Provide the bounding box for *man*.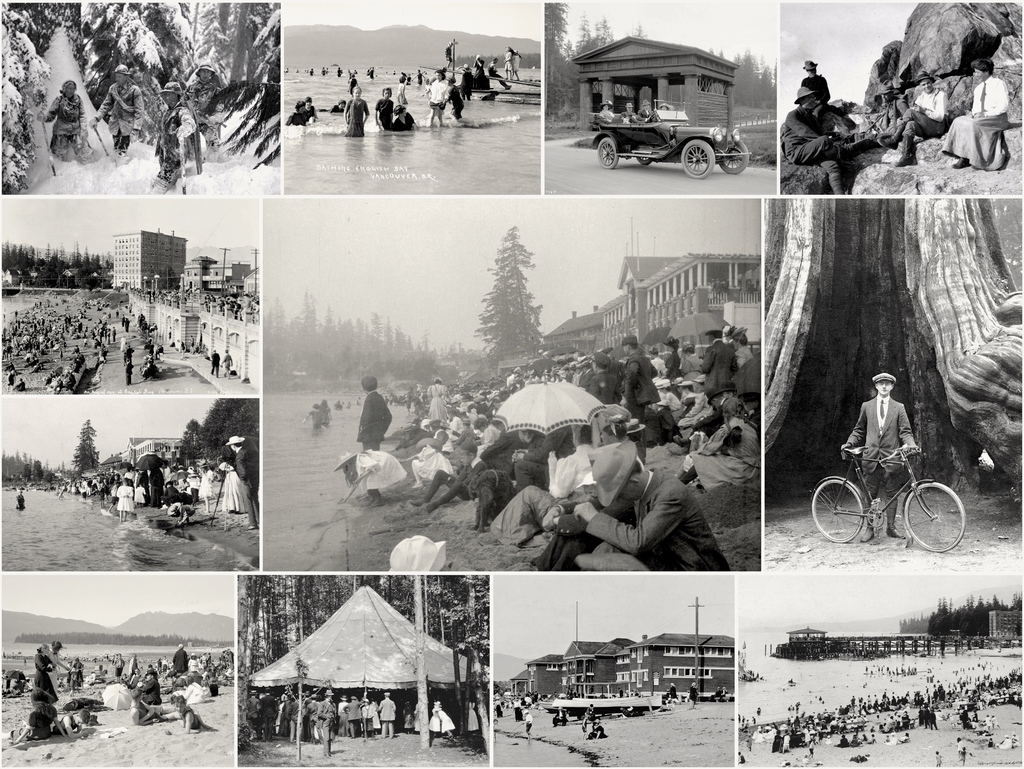
783:85:856:194.
